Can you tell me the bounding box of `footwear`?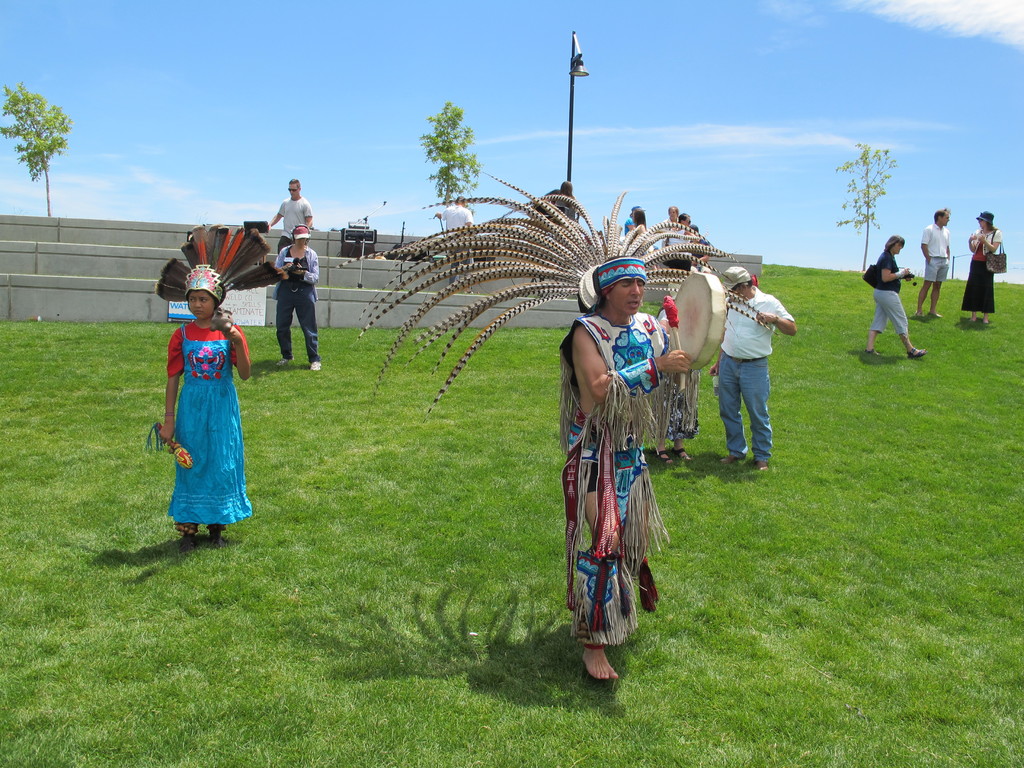
detection(184, 537, 196, 551).
